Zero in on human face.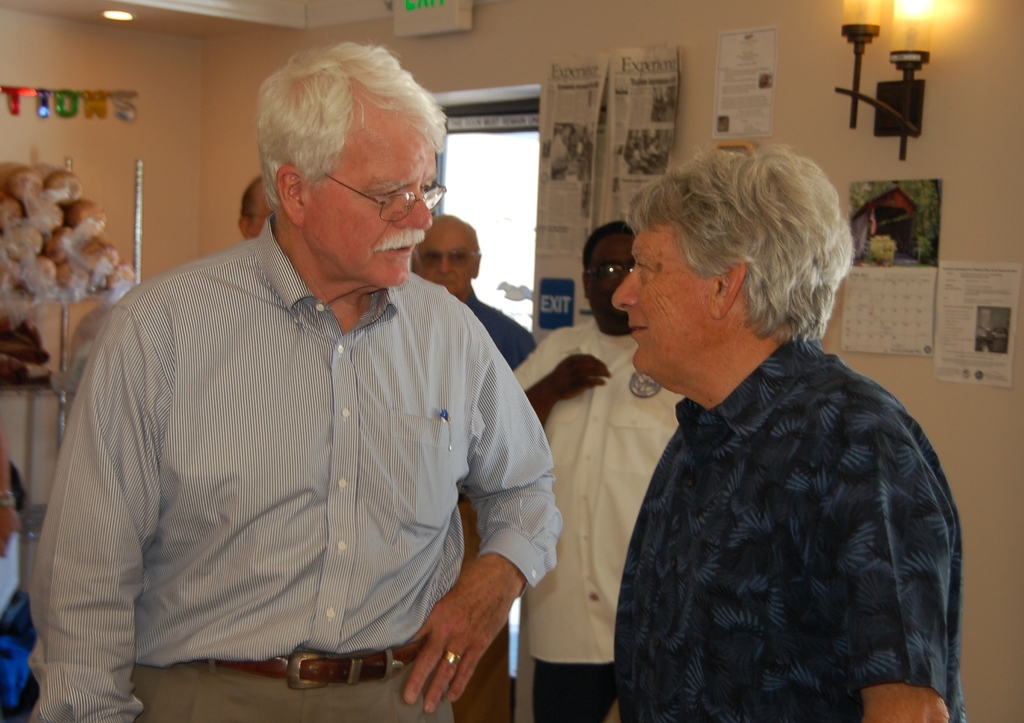
Zeroed in: rect(585, 234, 631, 323).
